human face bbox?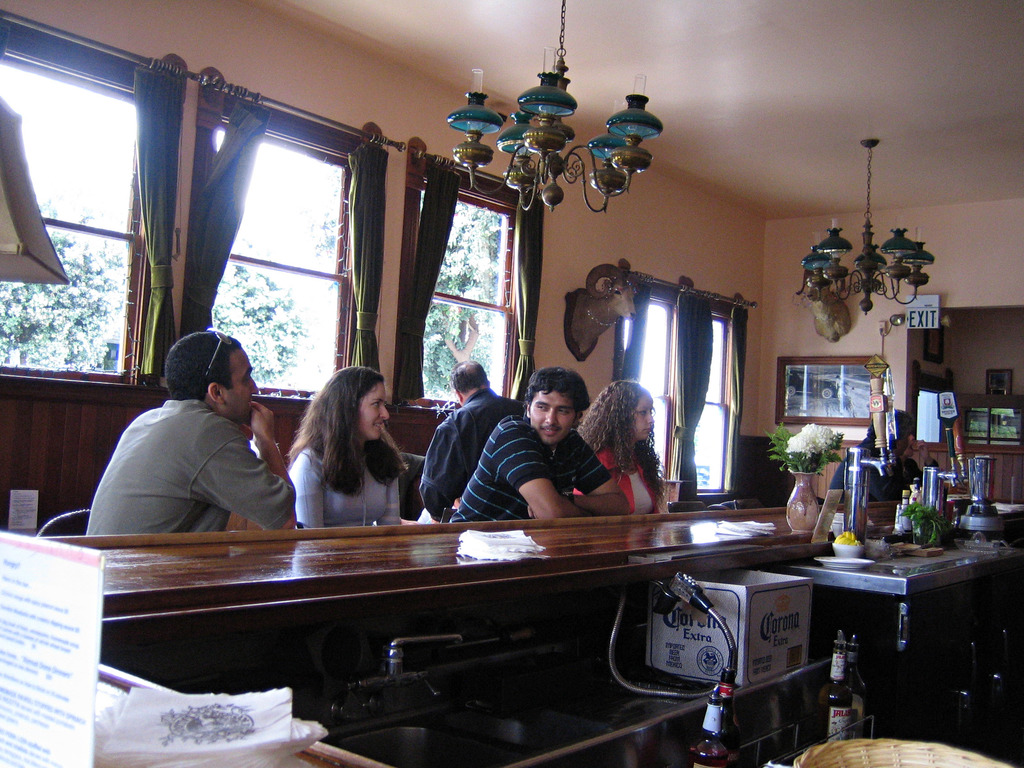
219:346:259:415
